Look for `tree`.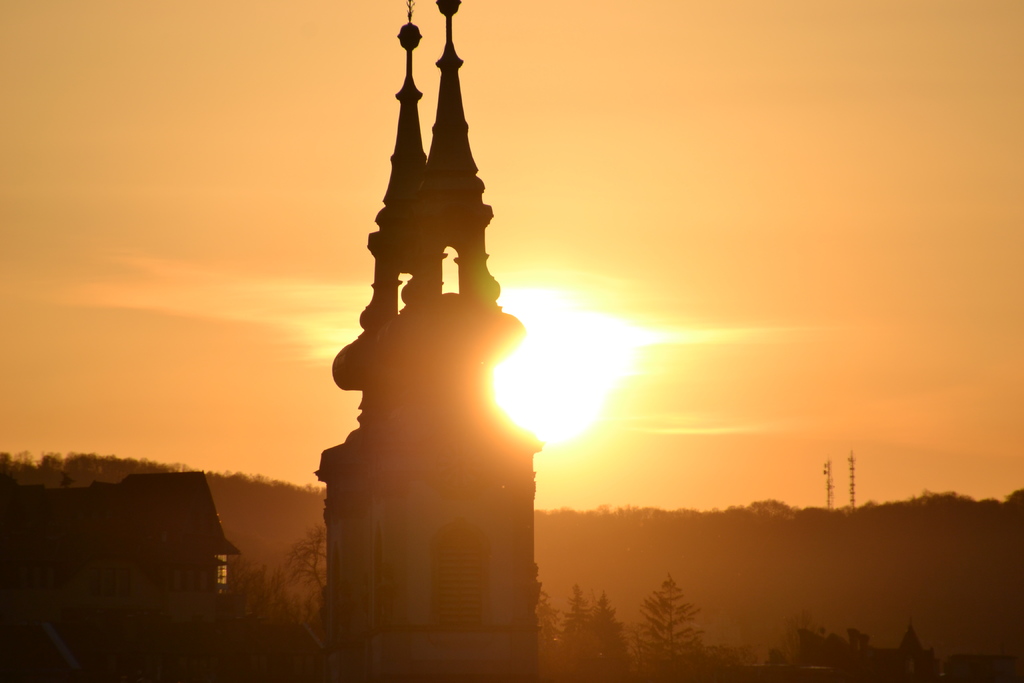
Found: 580,586,636,682.
